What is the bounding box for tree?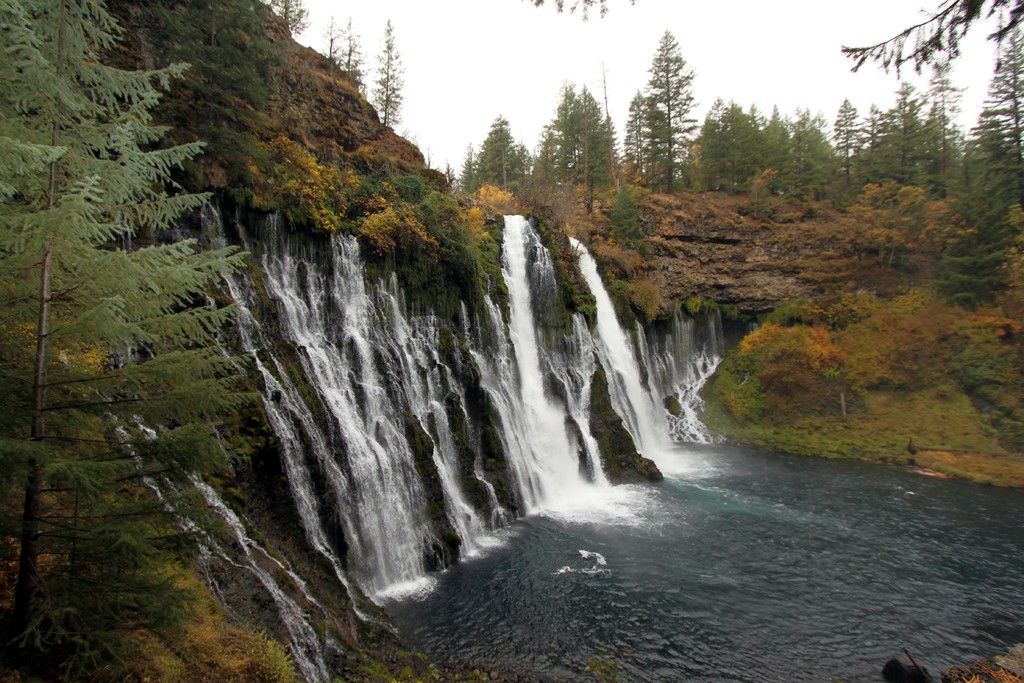
rect(605, 185, 645, 241).
